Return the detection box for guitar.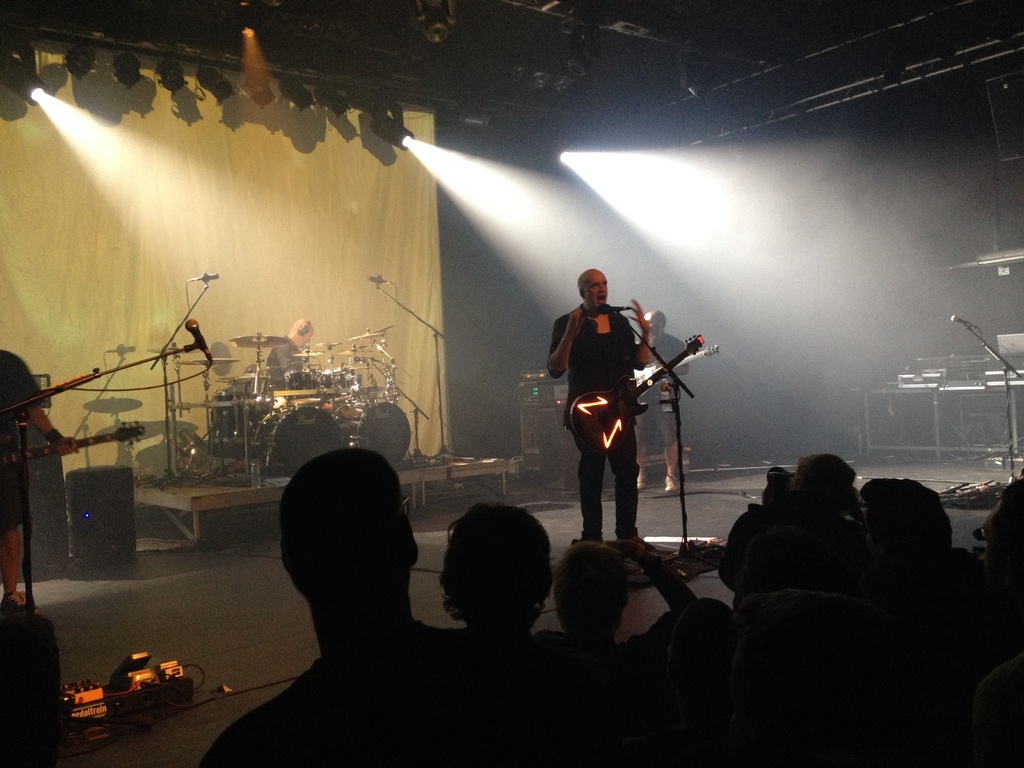
630/338/726/429.
